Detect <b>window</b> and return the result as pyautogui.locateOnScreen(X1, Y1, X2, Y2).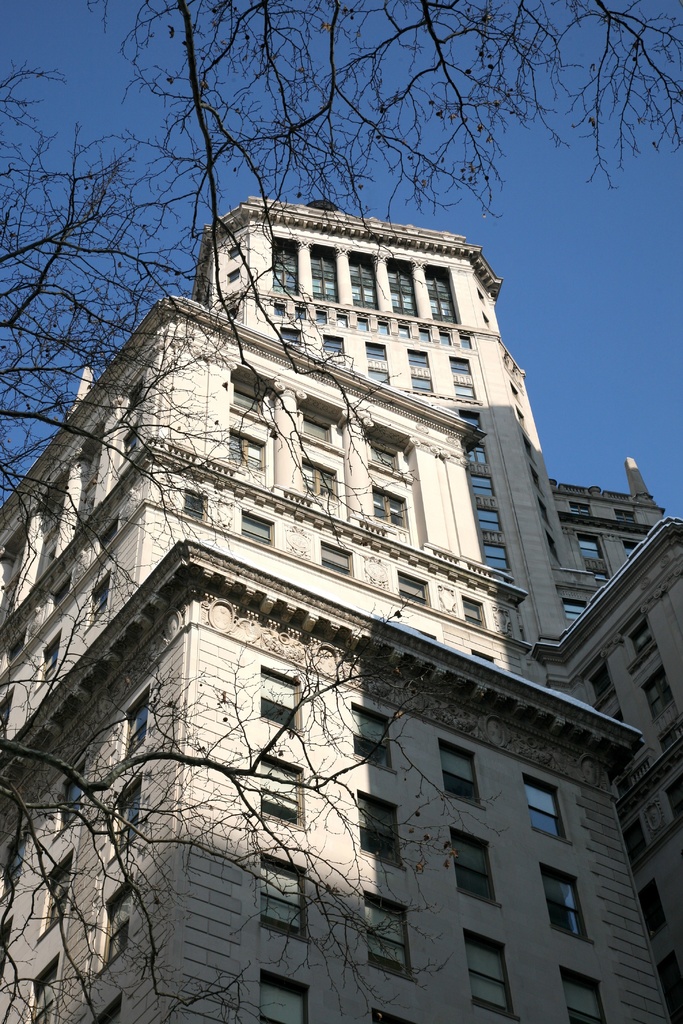
pyautogui.locateOnScreen(418, 259, 450, 316).
